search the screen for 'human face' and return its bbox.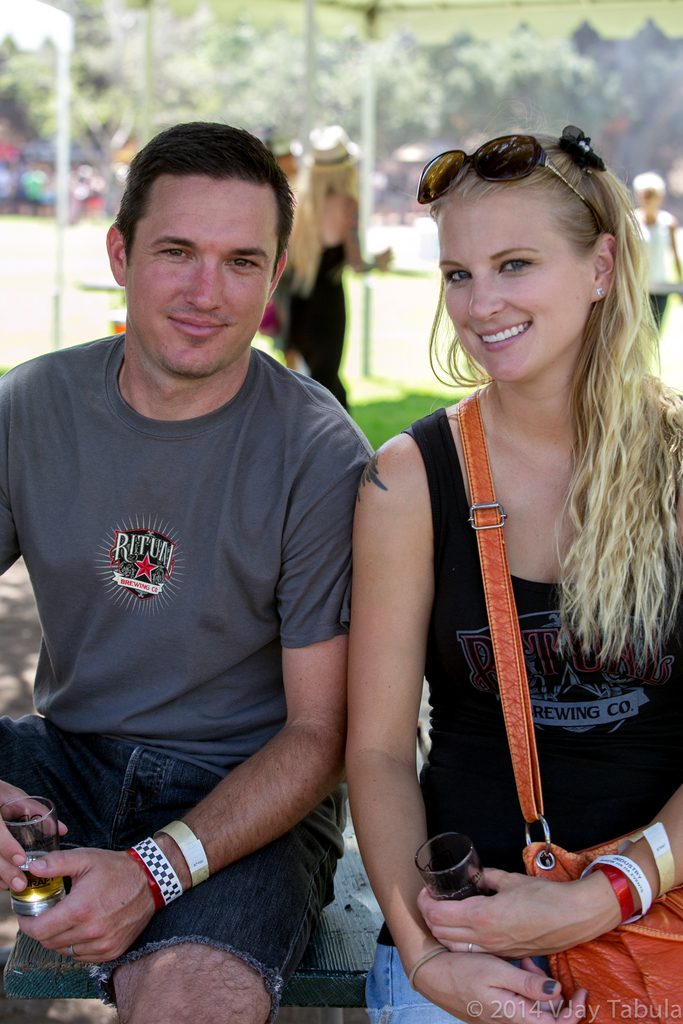
Found: pyautogui.locateOnScreen(439, 200, 579, 378).
